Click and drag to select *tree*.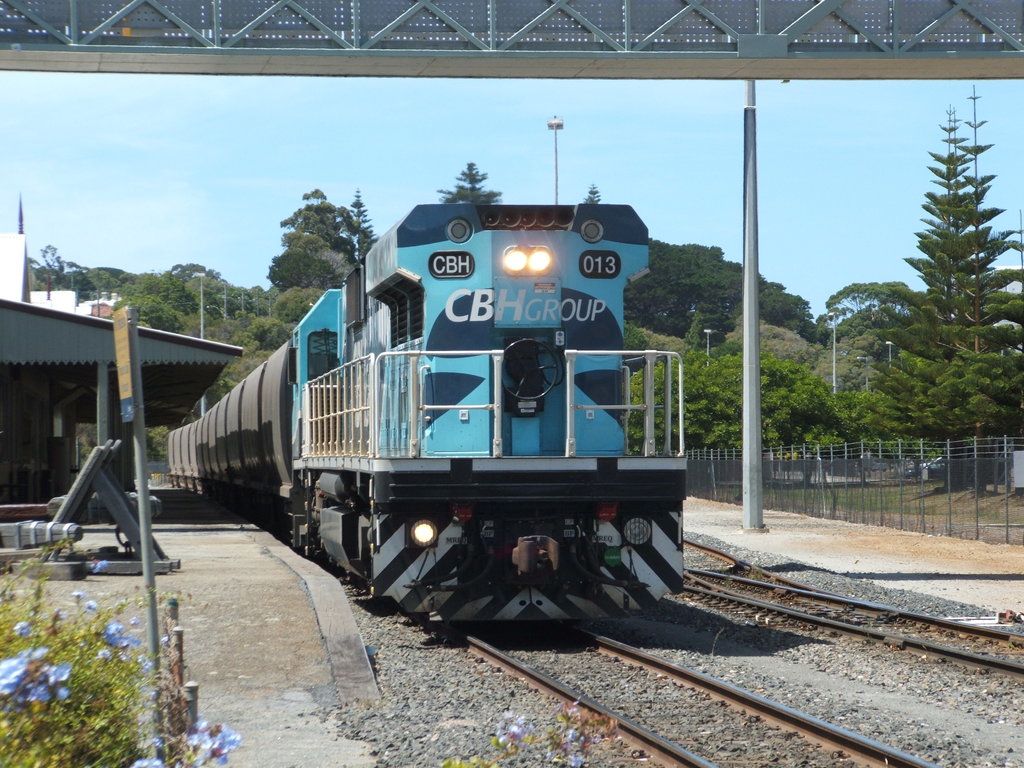
Selection: locate(813, 282, 913, 339).
